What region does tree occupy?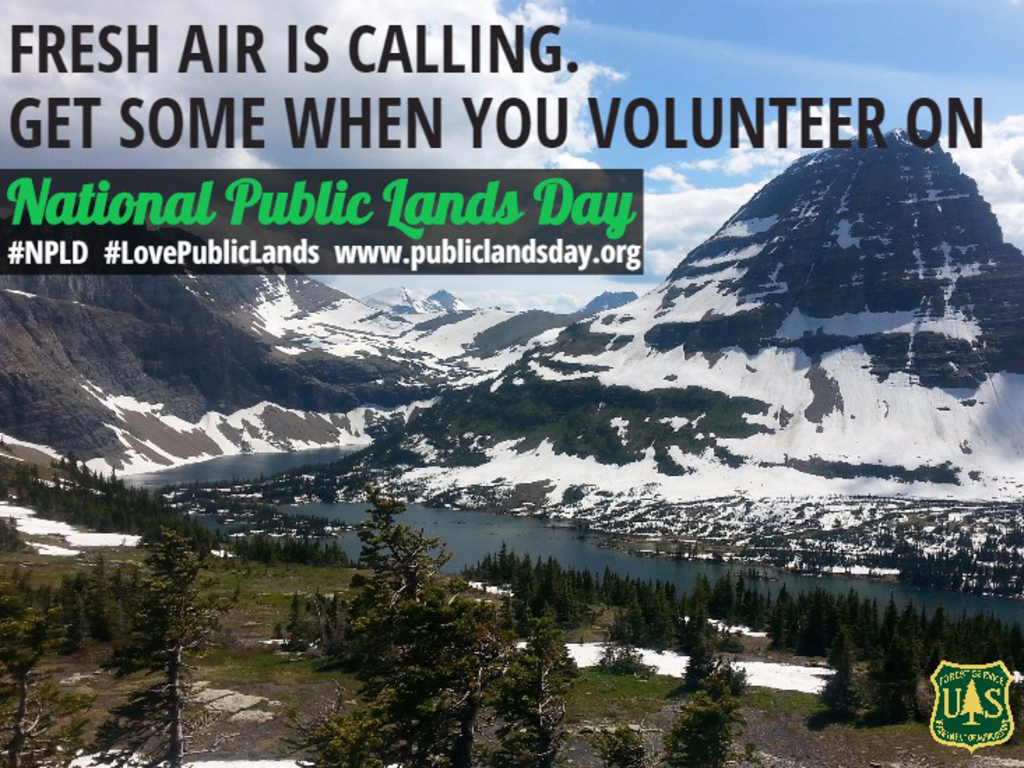
box=[332, 489, 450, 647].
